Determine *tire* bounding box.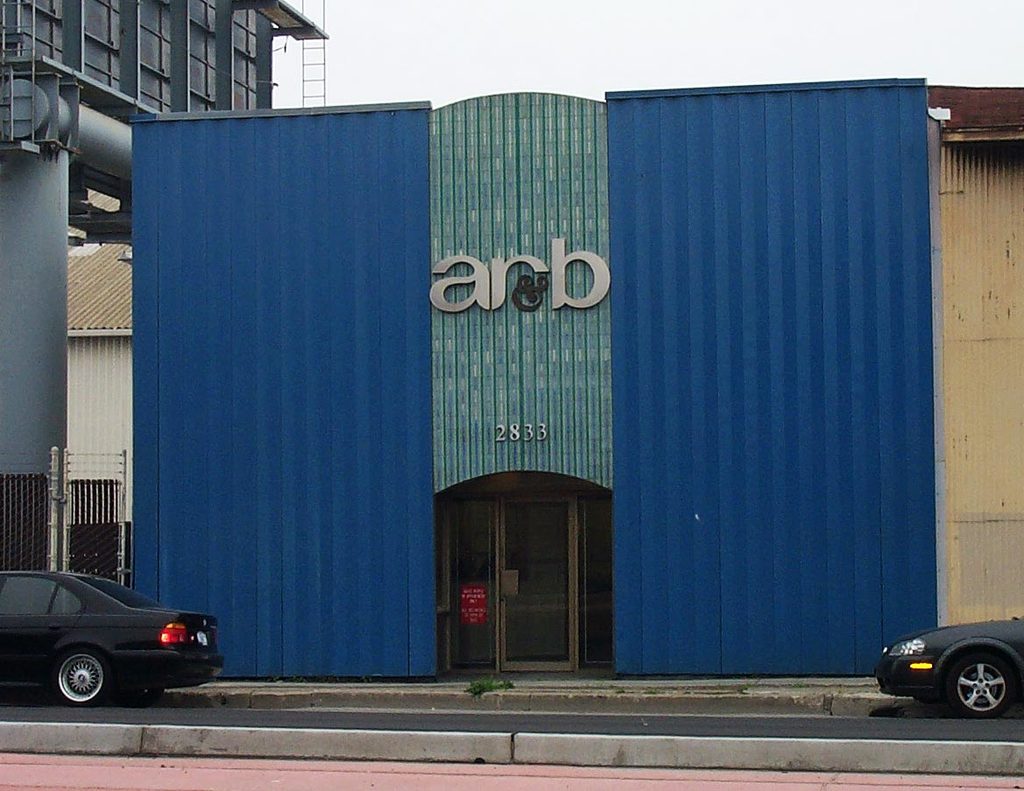
Determined: 946, 647, 1011, 716.
